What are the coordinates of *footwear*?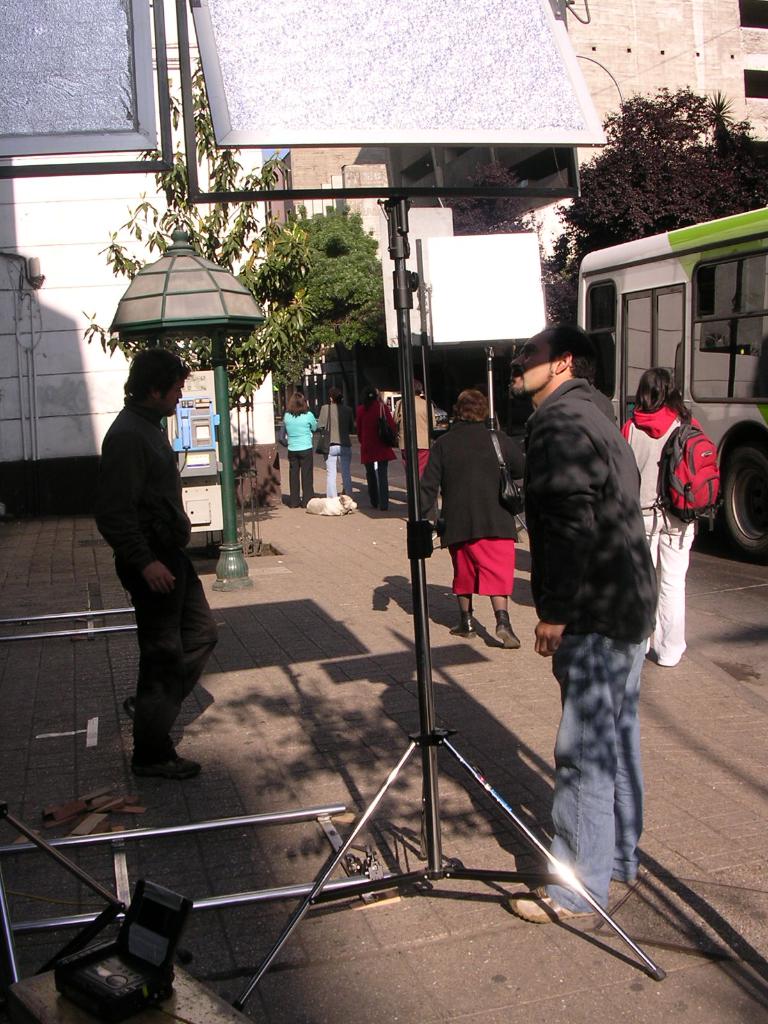
(x1=292, y1=504, x2=298, y2=508).
